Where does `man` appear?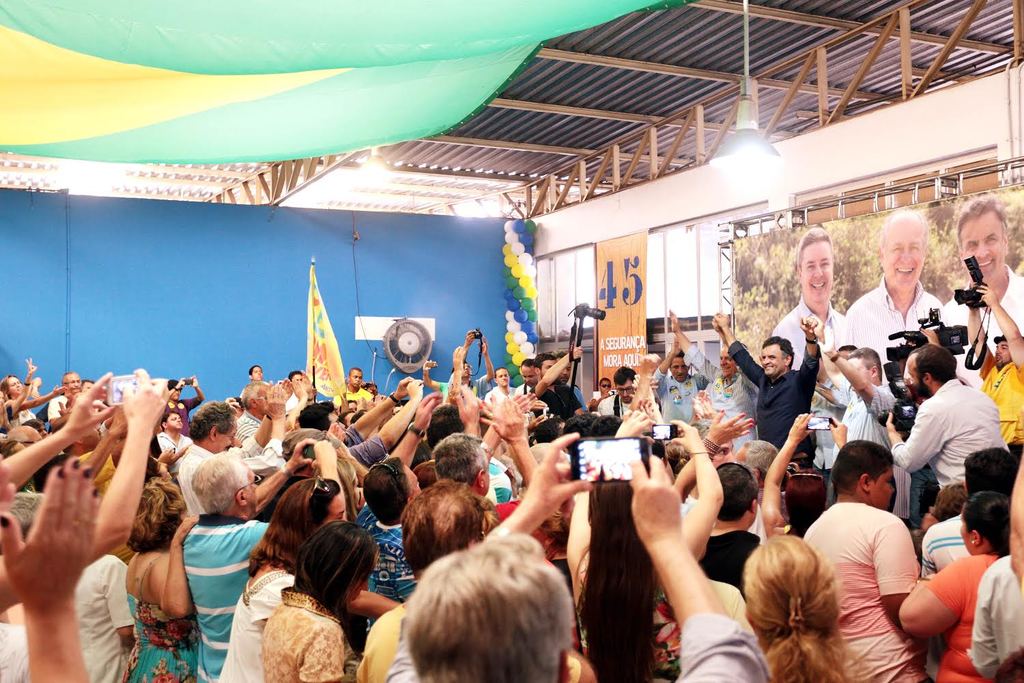
Appears at {"x1": 483, "y1": 364, "x2": 520, "y2": 406}.
